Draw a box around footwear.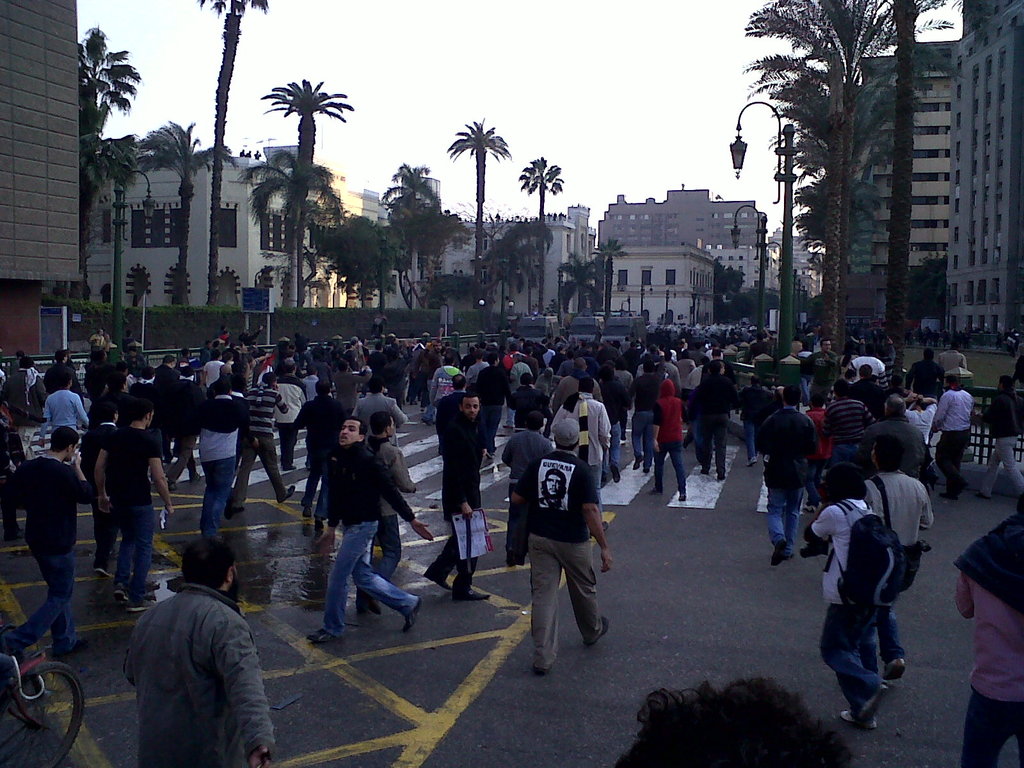
rect(715, 470, 727, 487).
